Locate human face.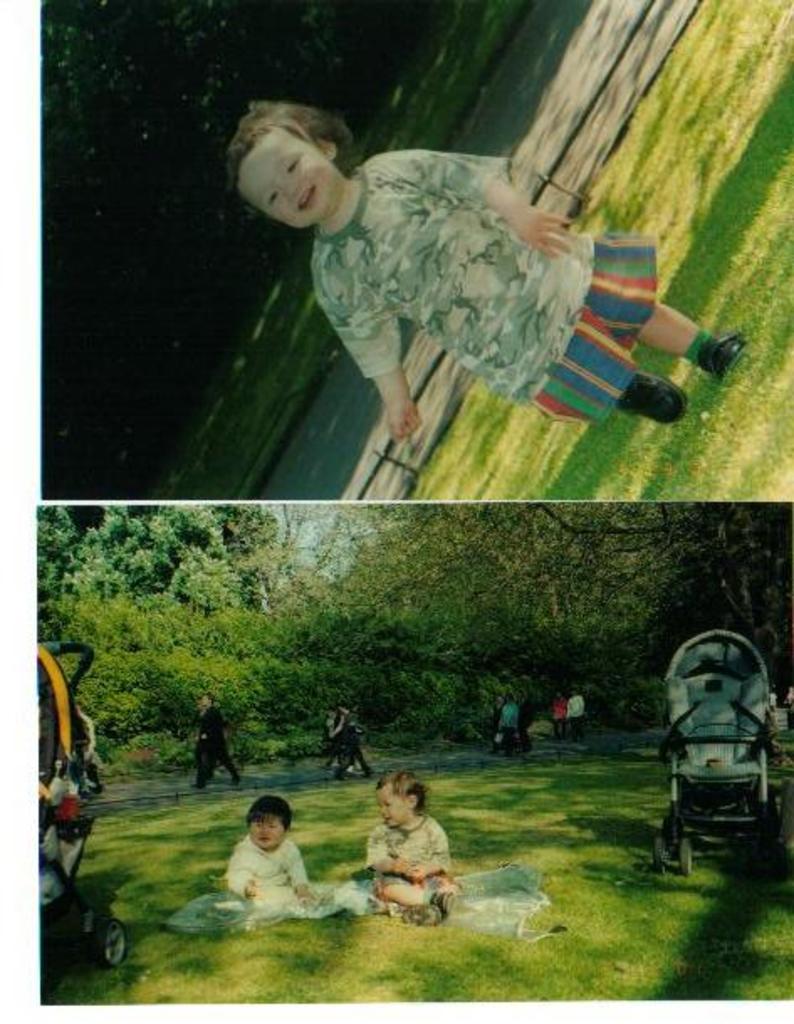
Bounding box: BBox(248, 816, 290, 843).
